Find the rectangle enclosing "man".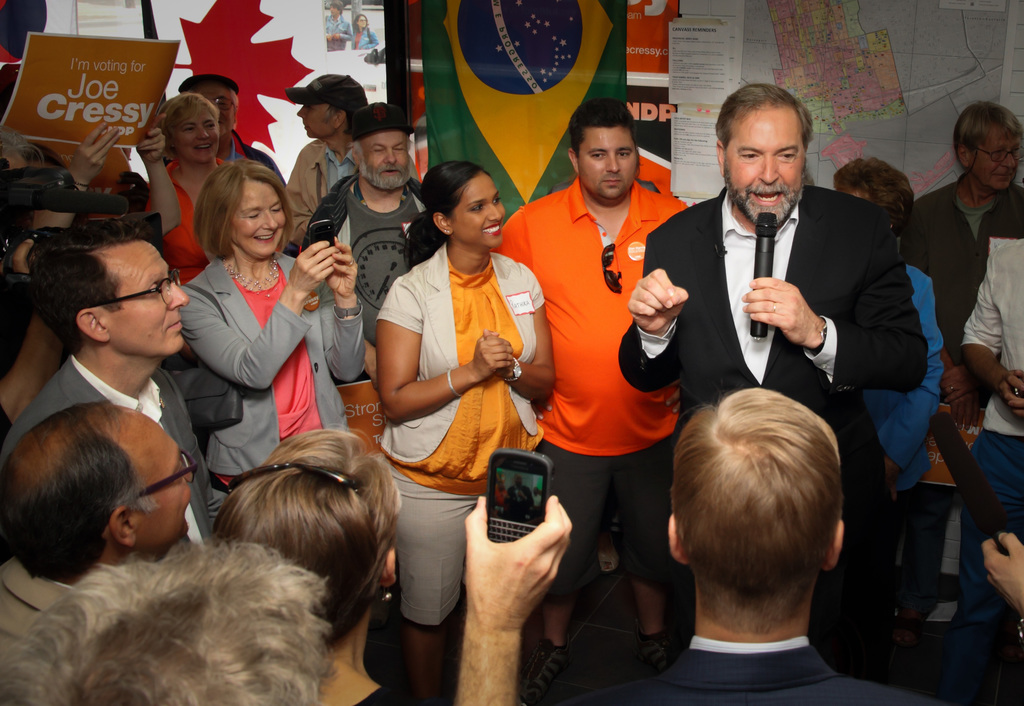
(x1=284, y1=77, x2=367, y2=260).
